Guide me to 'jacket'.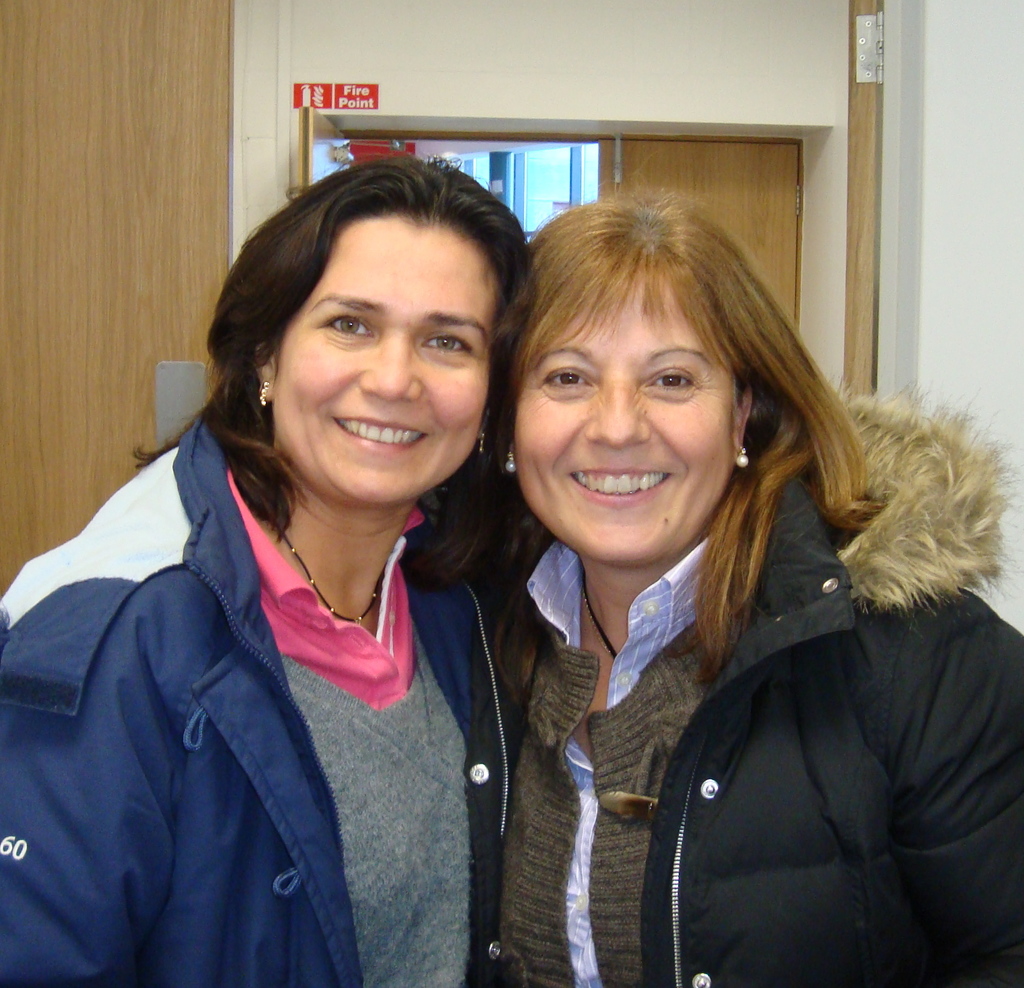
Guidance: 463,309,1000,987.
